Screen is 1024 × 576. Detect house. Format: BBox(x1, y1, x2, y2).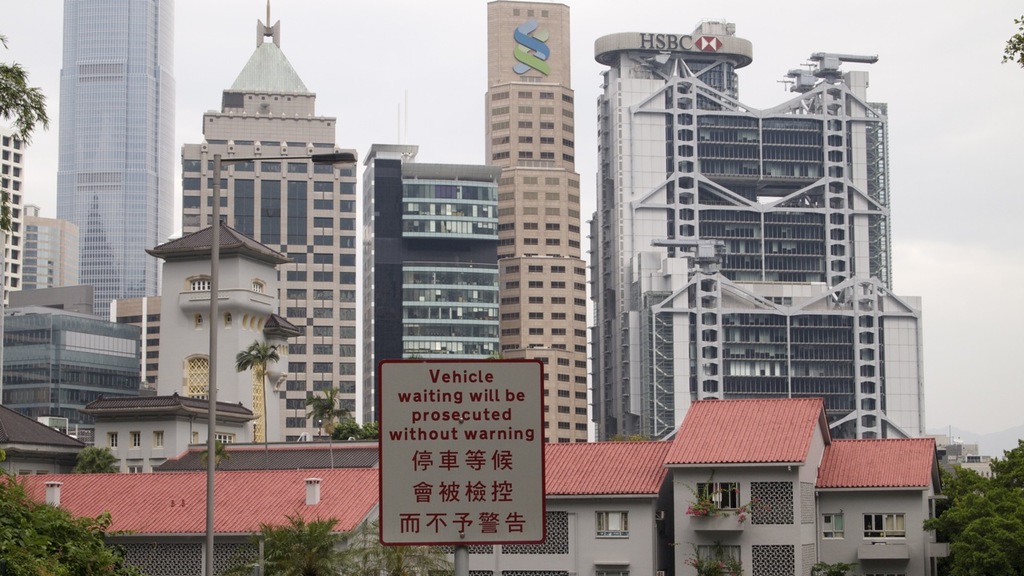
BBox(663, 394, 948, 575).
